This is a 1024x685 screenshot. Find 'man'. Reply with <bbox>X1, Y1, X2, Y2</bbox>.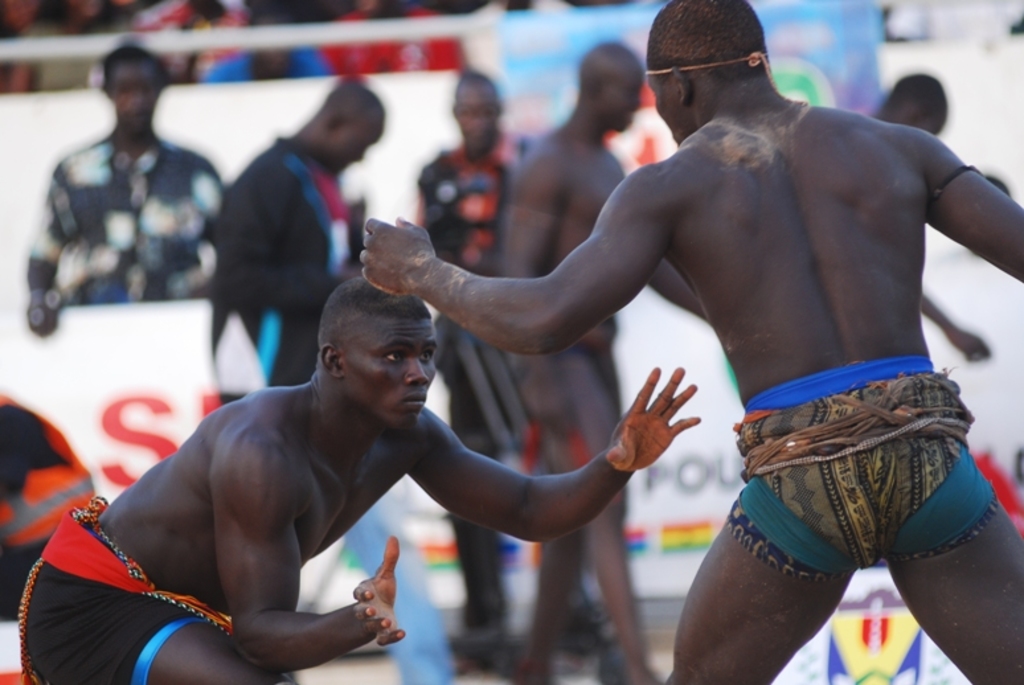
<bbox>20, 36, 228, 336</bbox>.
